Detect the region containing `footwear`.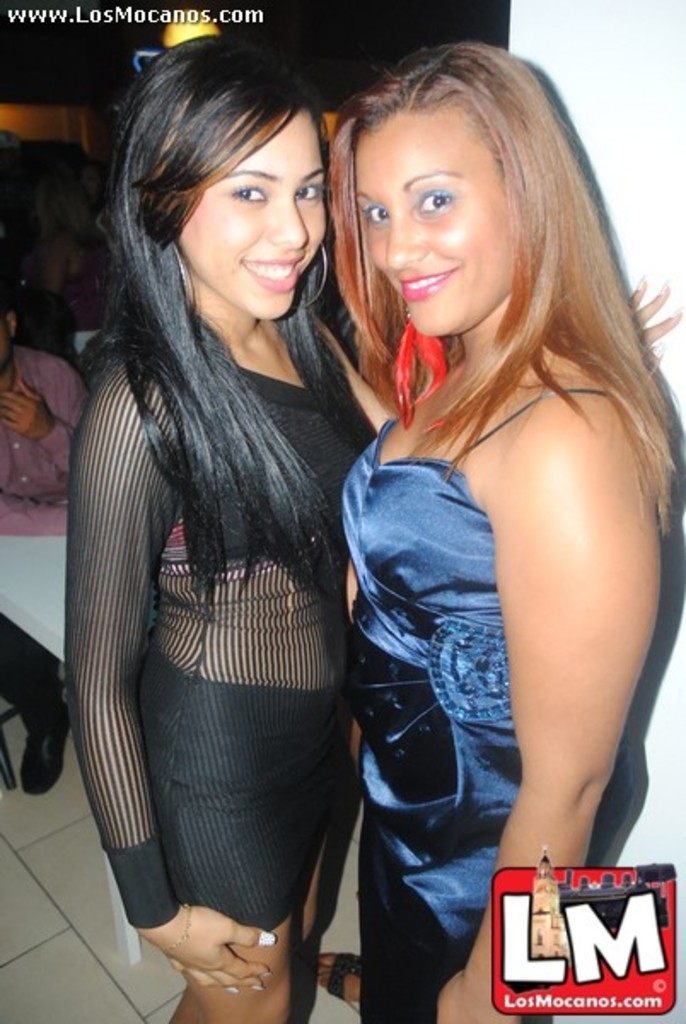
bbox(304, 940, 367, 1015).
